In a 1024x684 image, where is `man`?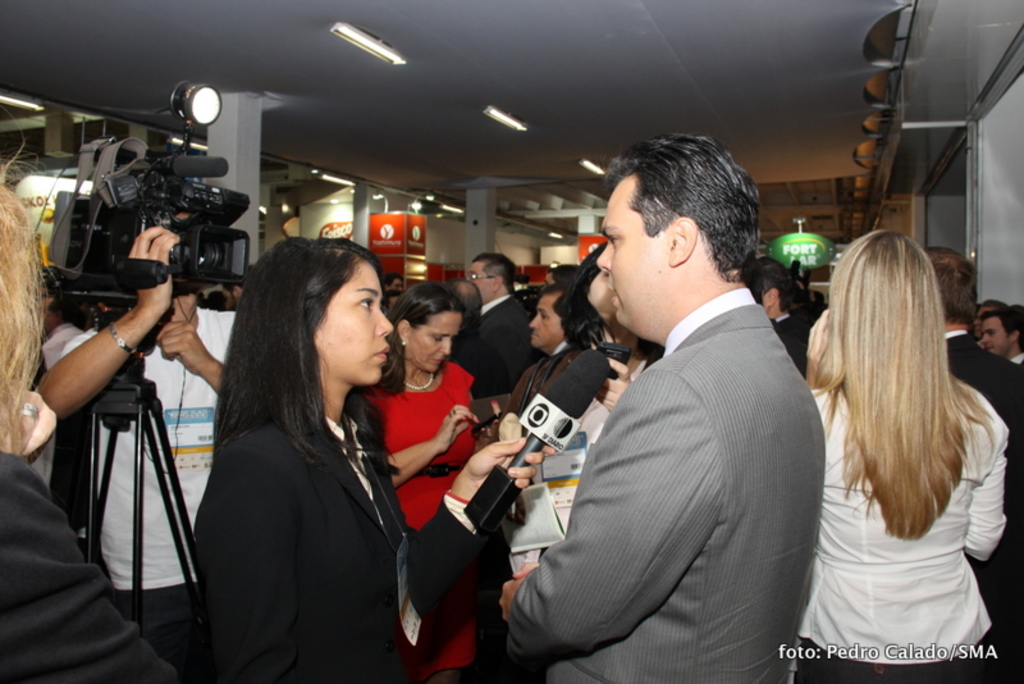
l=909, t=242, r=1023, b=683.
